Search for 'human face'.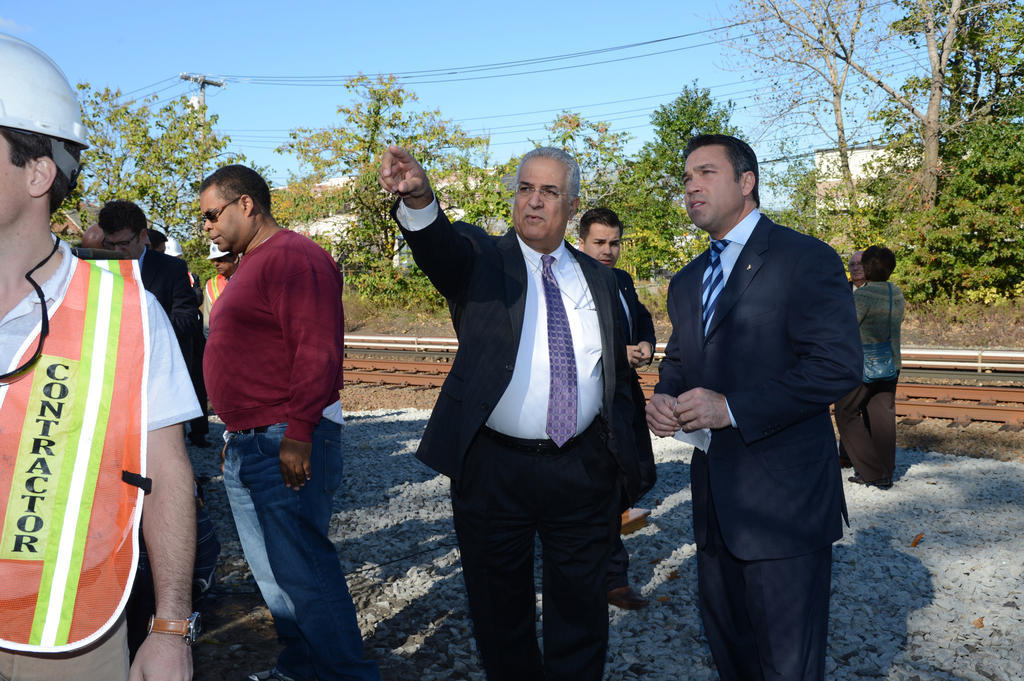
Found at [0, 127, 22, 238].
